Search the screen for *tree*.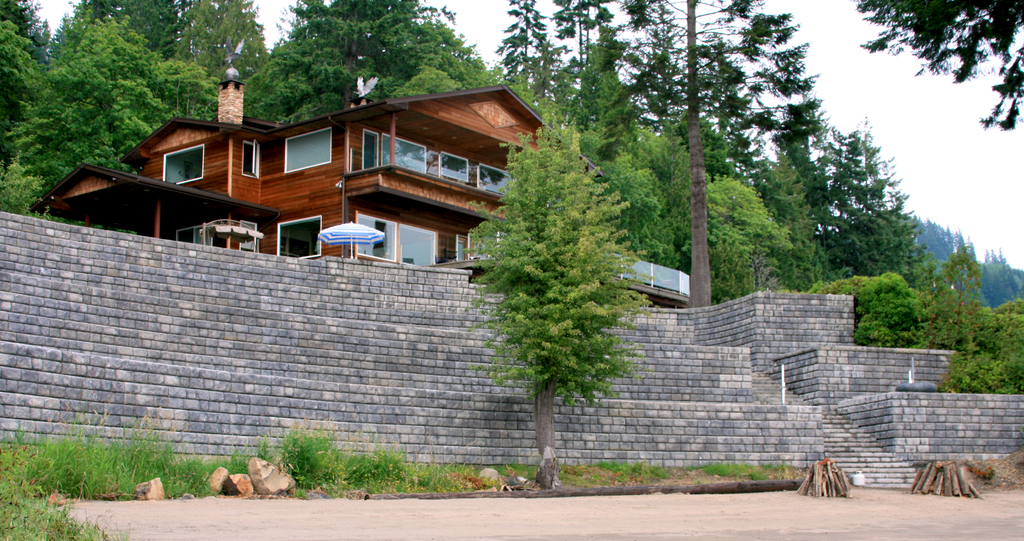
Found at (824, 132, 923, 292).
